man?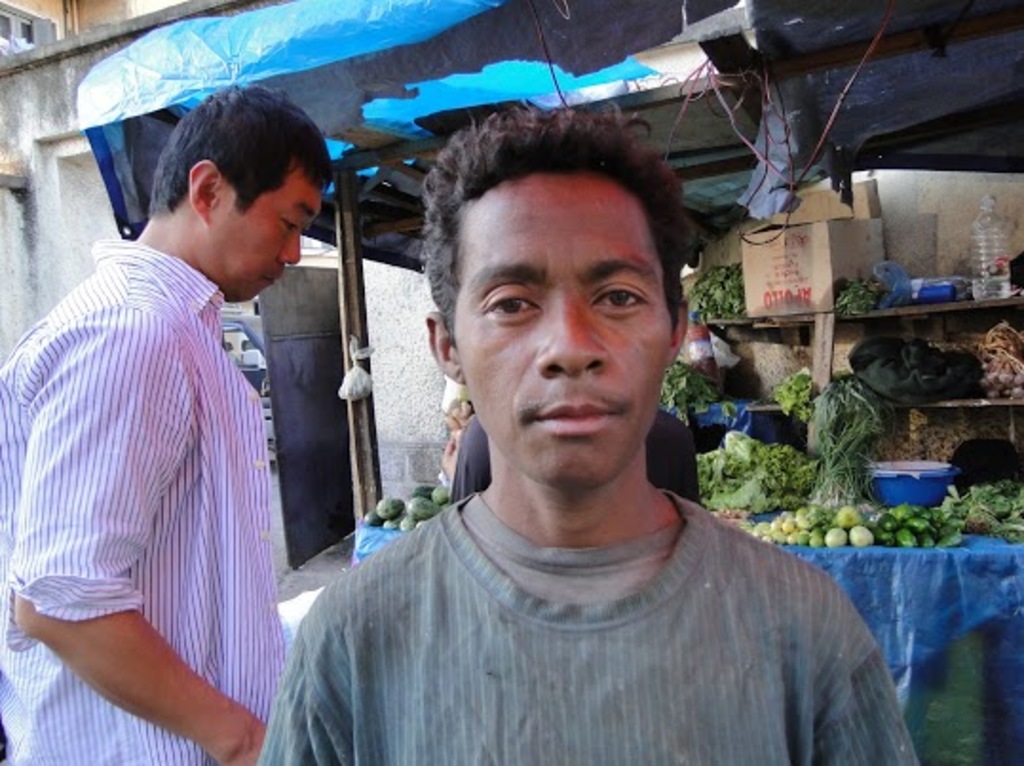
{"x1": 0, "y1": 82, "x2": 332, "y2": 764}
